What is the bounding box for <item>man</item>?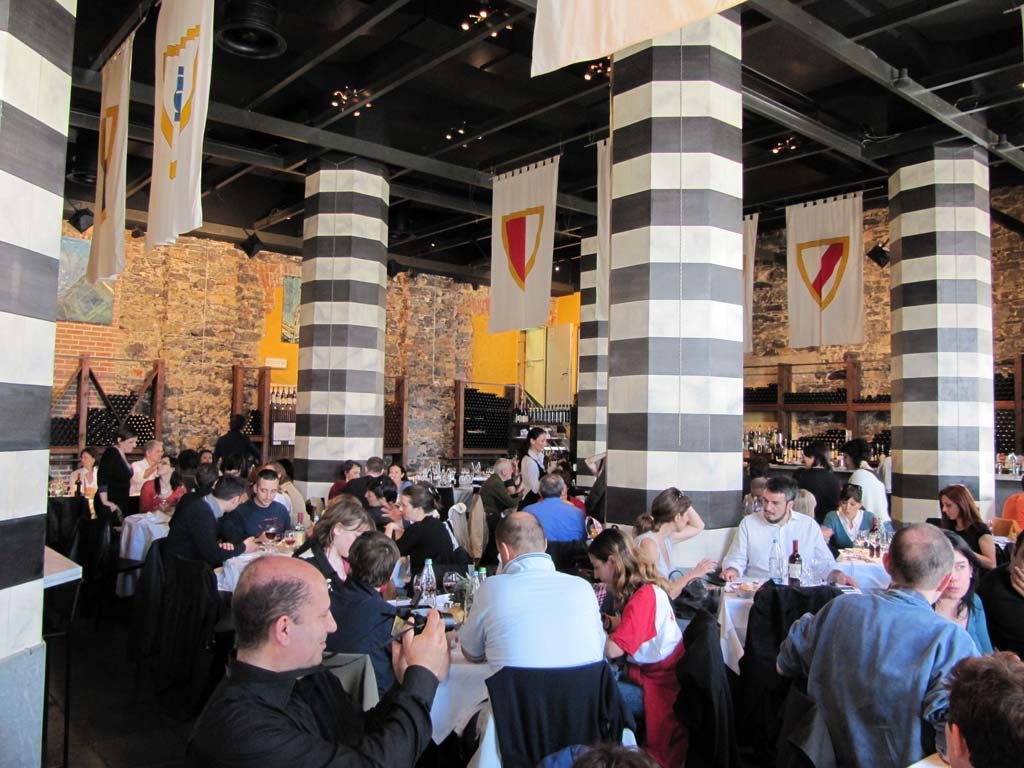
(174,561,401,766).
